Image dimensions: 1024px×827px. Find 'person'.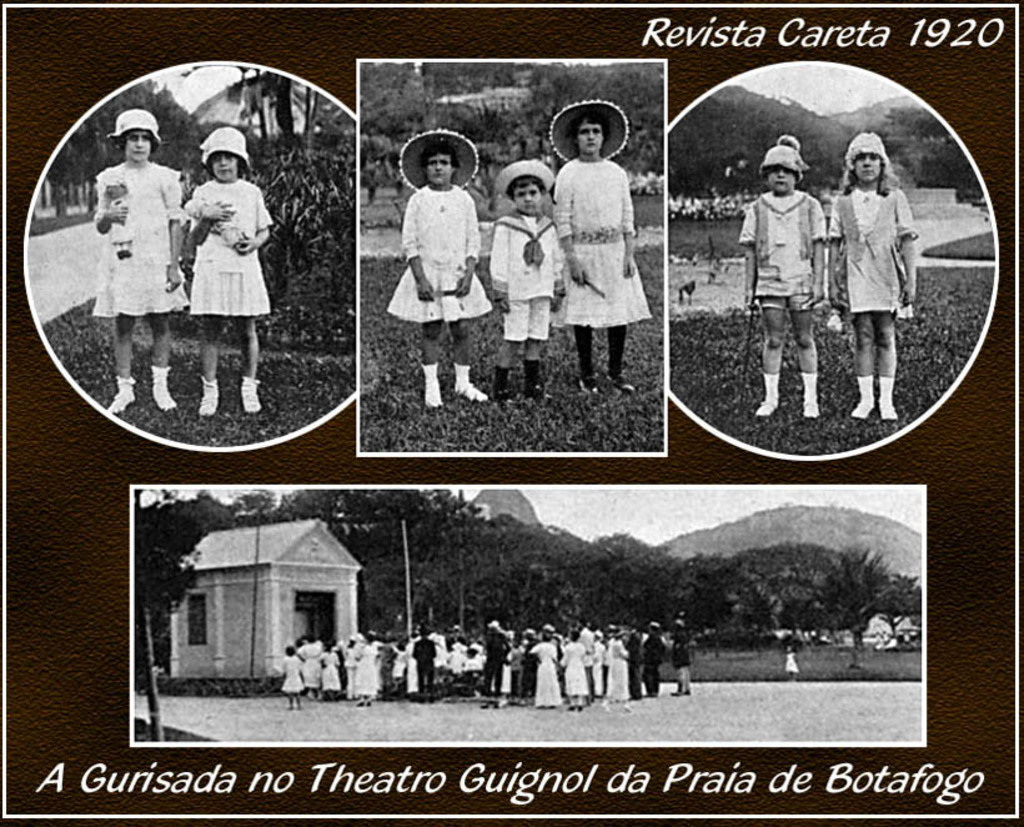
[552,99,656,407].
